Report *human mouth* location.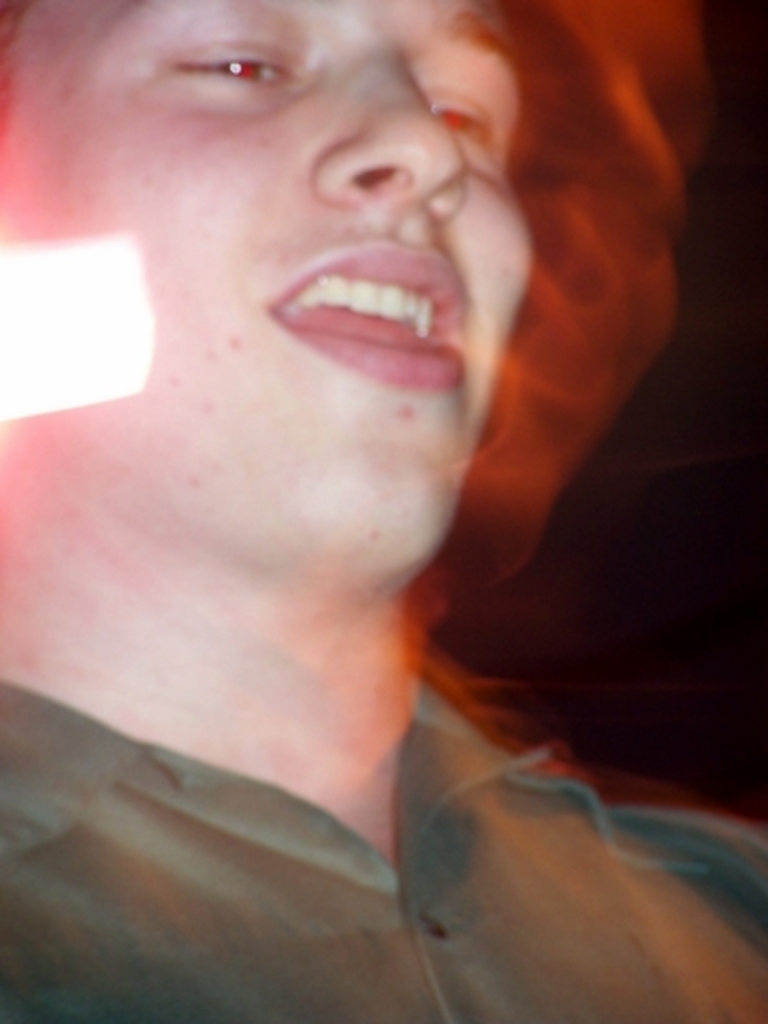
Report: Rect(269, 241, 465, 390).
